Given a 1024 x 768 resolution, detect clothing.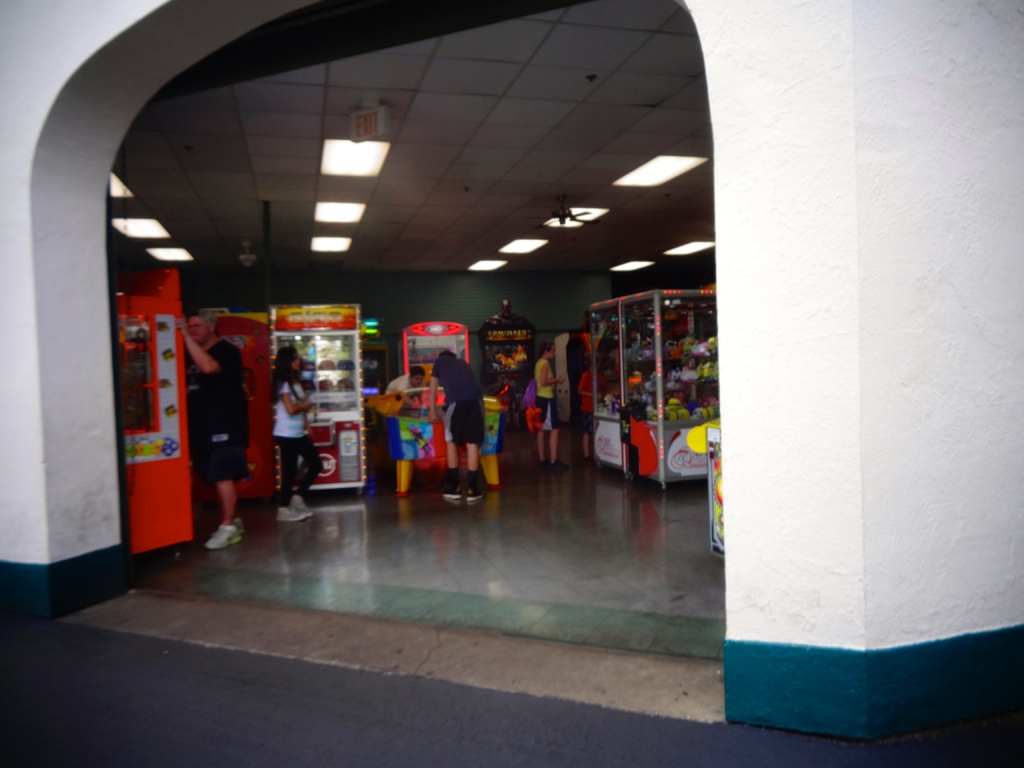
273,380,323,507.
